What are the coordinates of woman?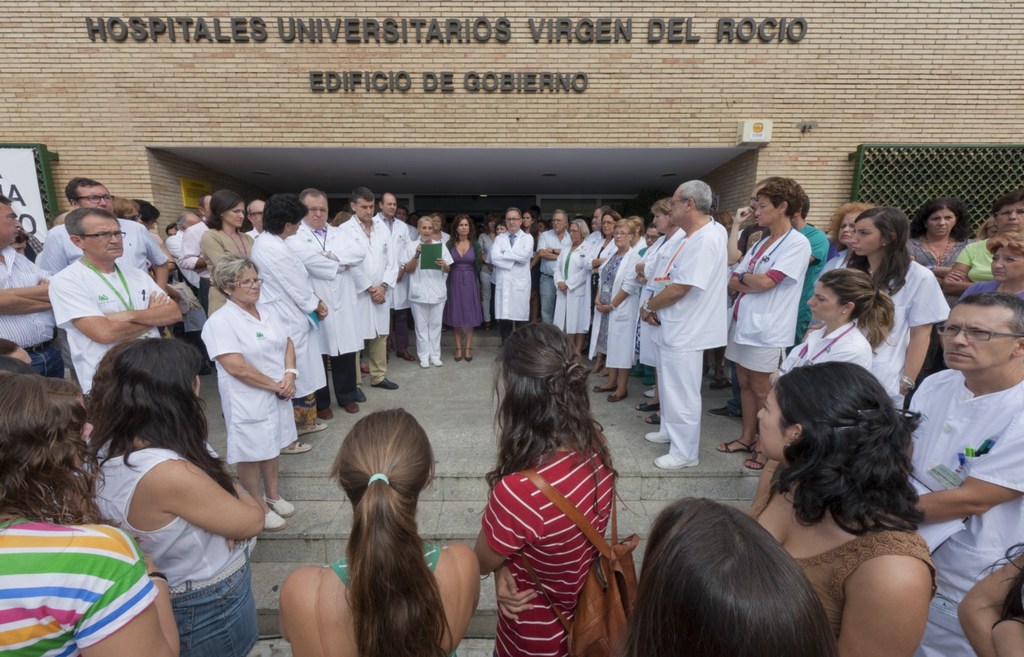
left=552, top=217, right=595, bottom=357.
